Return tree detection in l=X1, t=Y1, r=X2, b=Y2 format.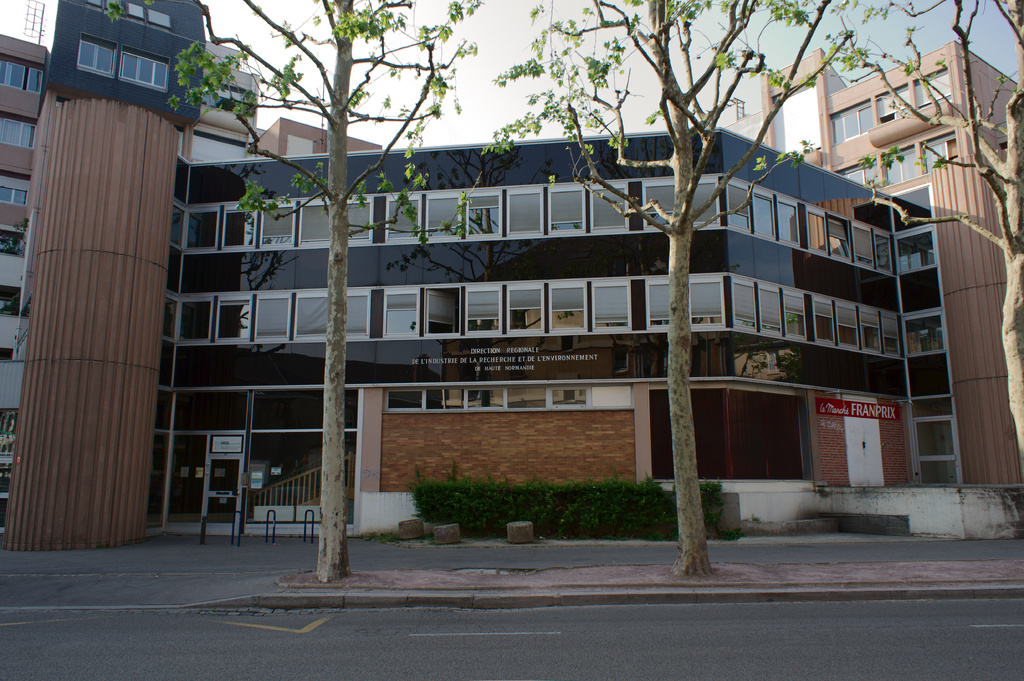
l=860, t=0, r=1023, b=458.
